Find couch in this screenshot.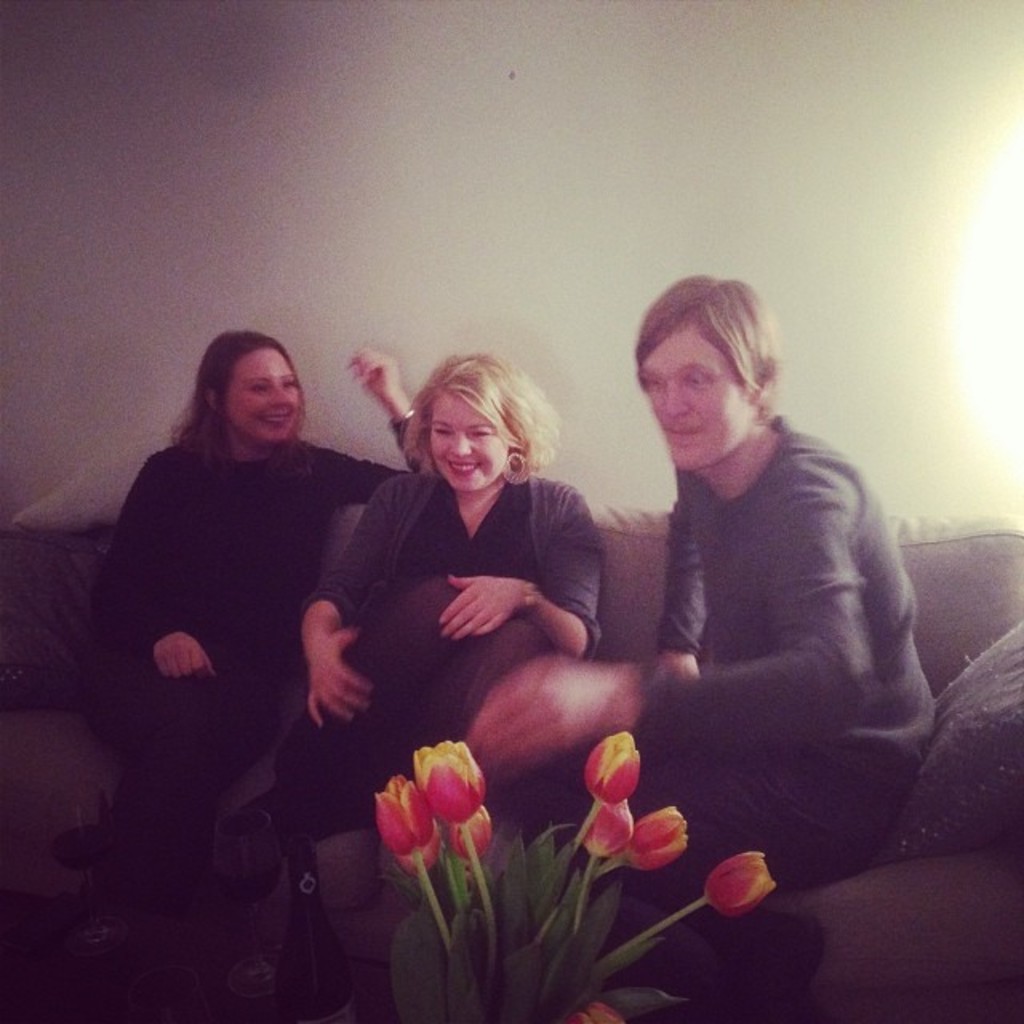
The bounding box for couch is locate(0, 502, 1022, 1022).
